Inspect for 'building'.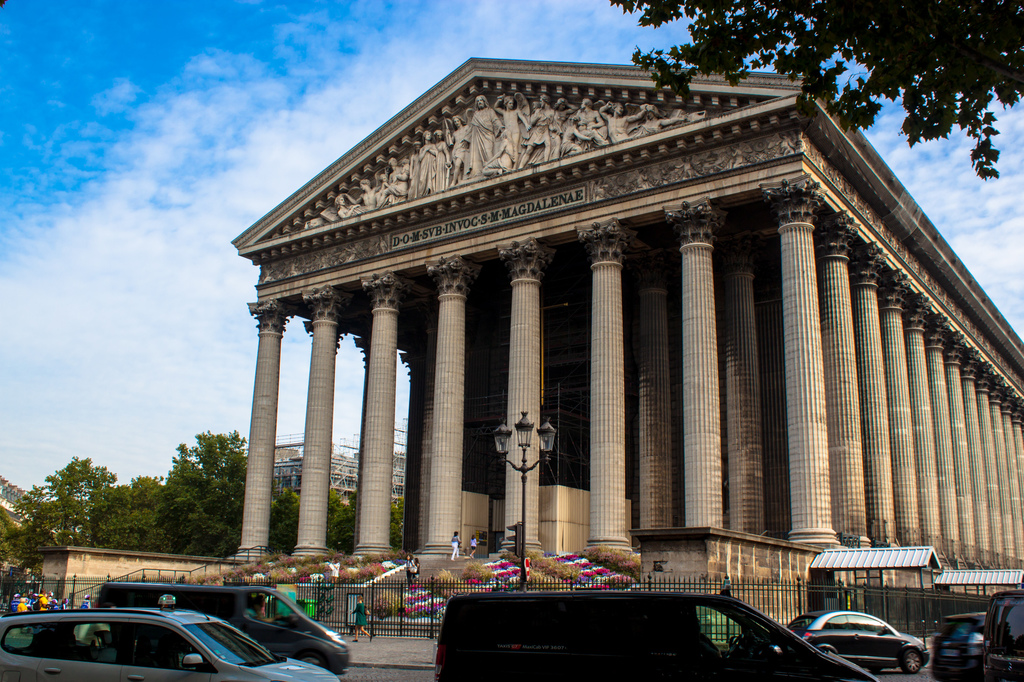
Inspection: pyautogui.locateOnScreen(228, 49, 1023, 626).
